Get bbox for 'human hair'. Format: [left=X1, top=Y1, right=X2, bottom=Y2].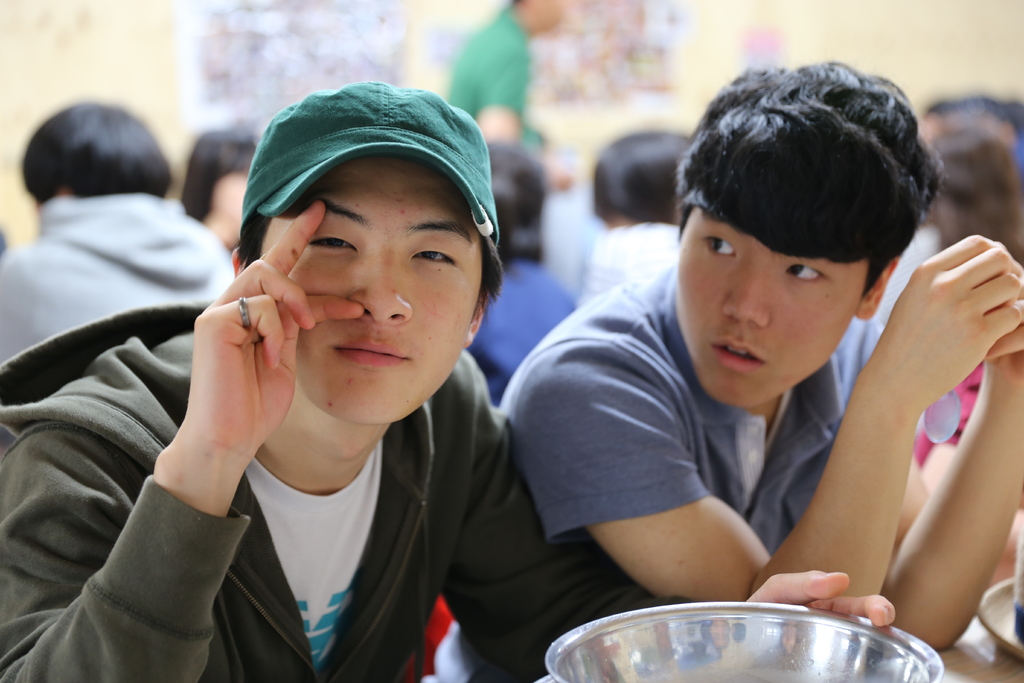
[left=591, top=131, right=692, bottom=226].
